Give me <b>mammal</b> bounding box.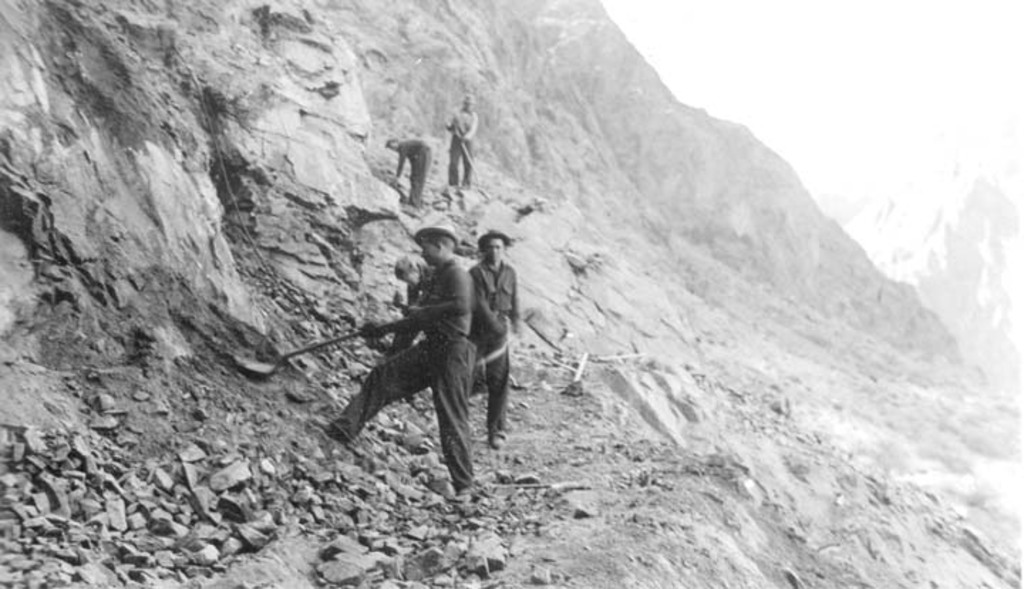
{"x1": 384, "y1": 132, "x2": 434, "y2": 206}.
